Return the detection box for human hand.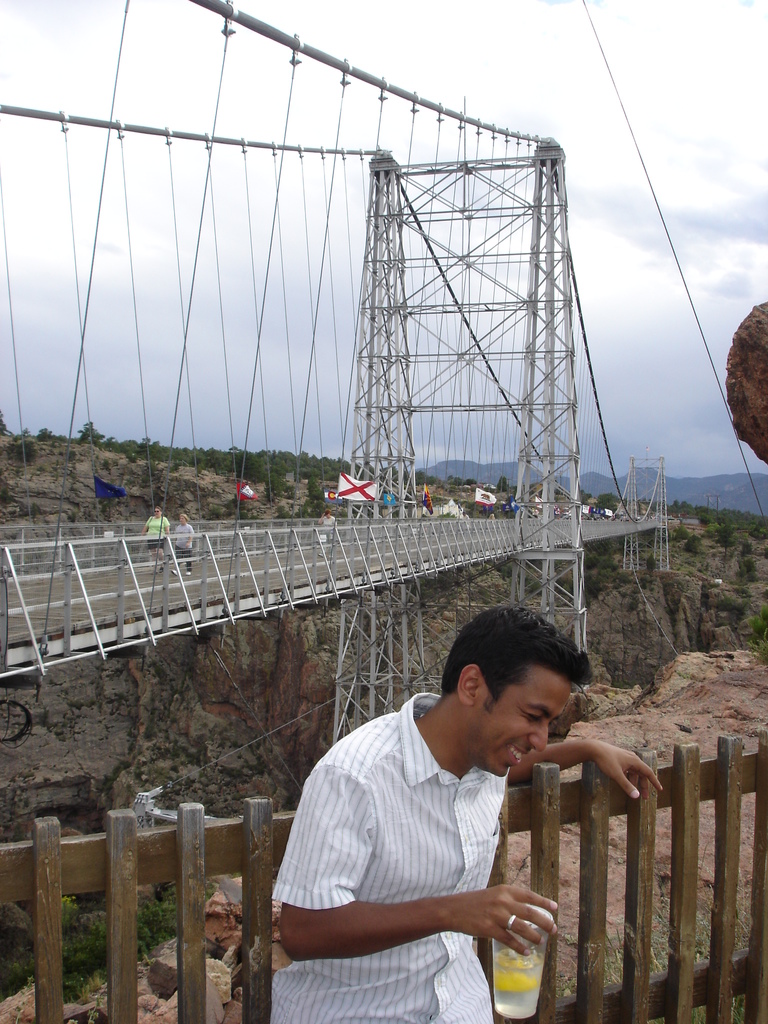
box(589, 737, 665, 806).
